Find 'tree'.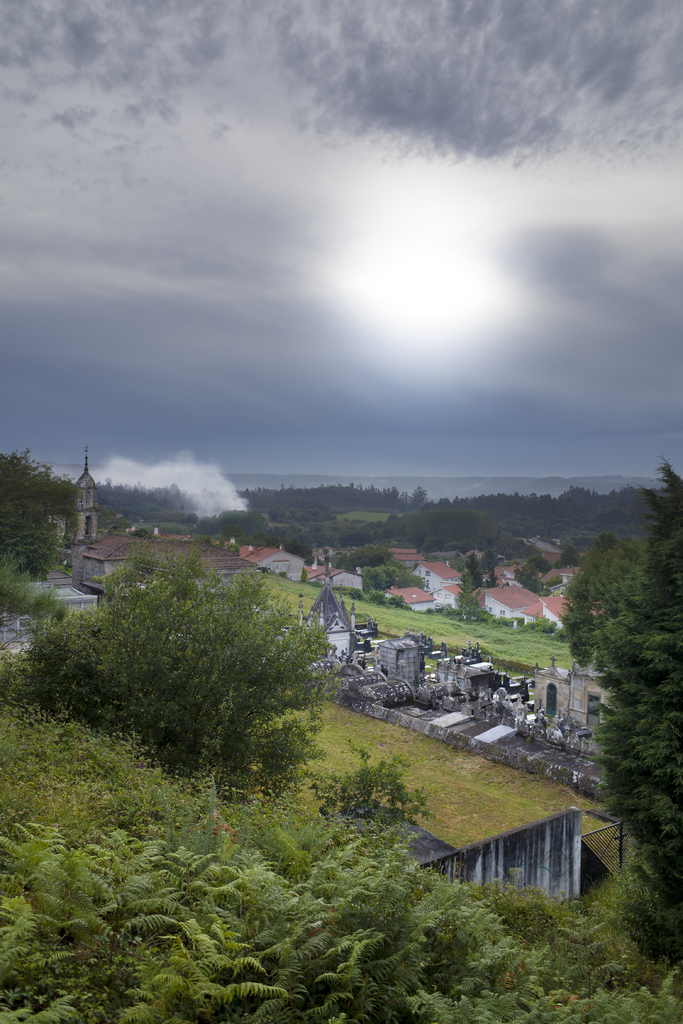
{"left": 0, "top": 445, "right": 87, "bottom": 576}.
